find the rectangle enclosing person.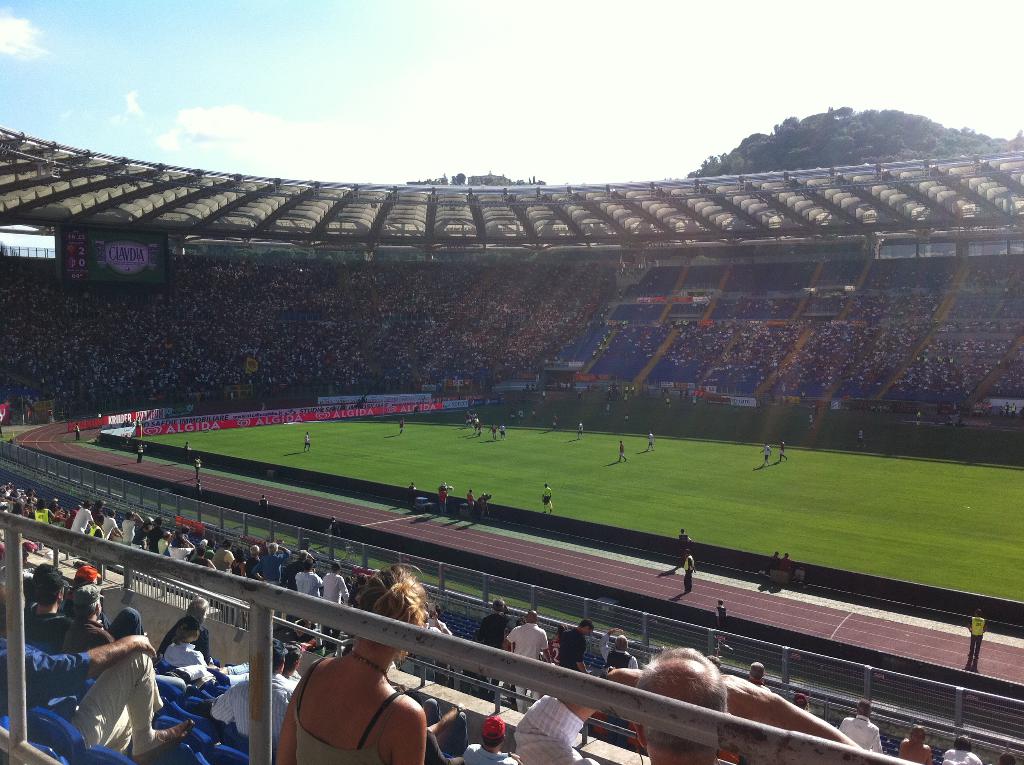
detection(676, 526, 691, 554).
